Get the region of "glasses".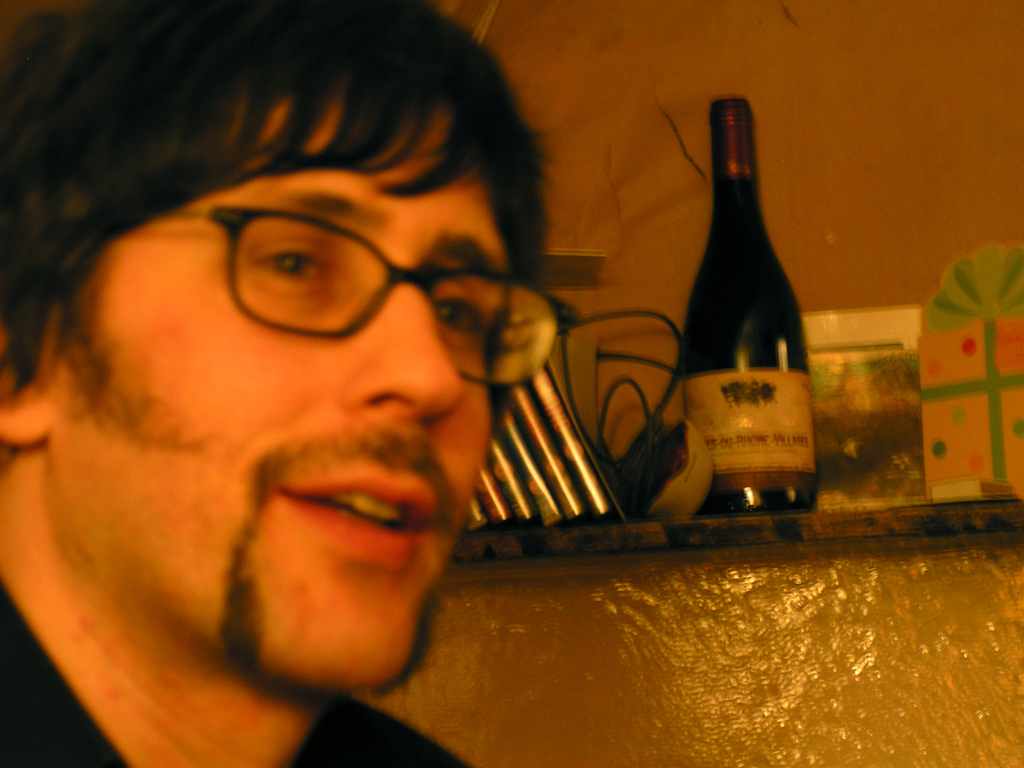
[left=148, top=200, right=582, bottom=394].
